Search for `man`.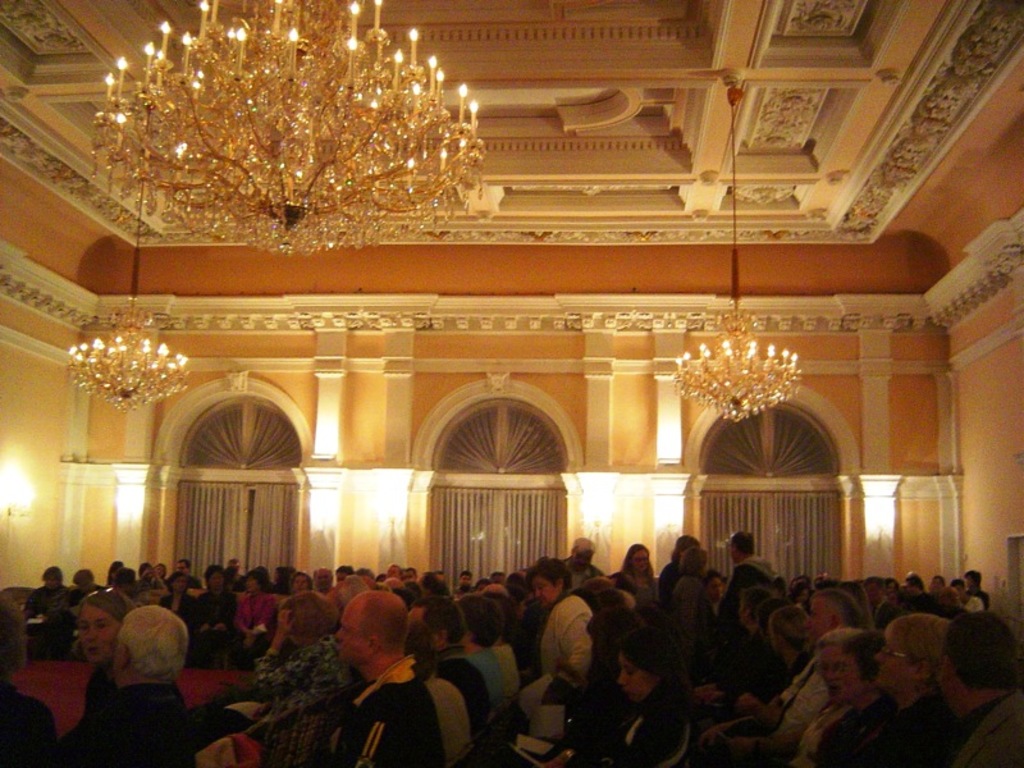
Found at 904, 623, 1023, 767.
